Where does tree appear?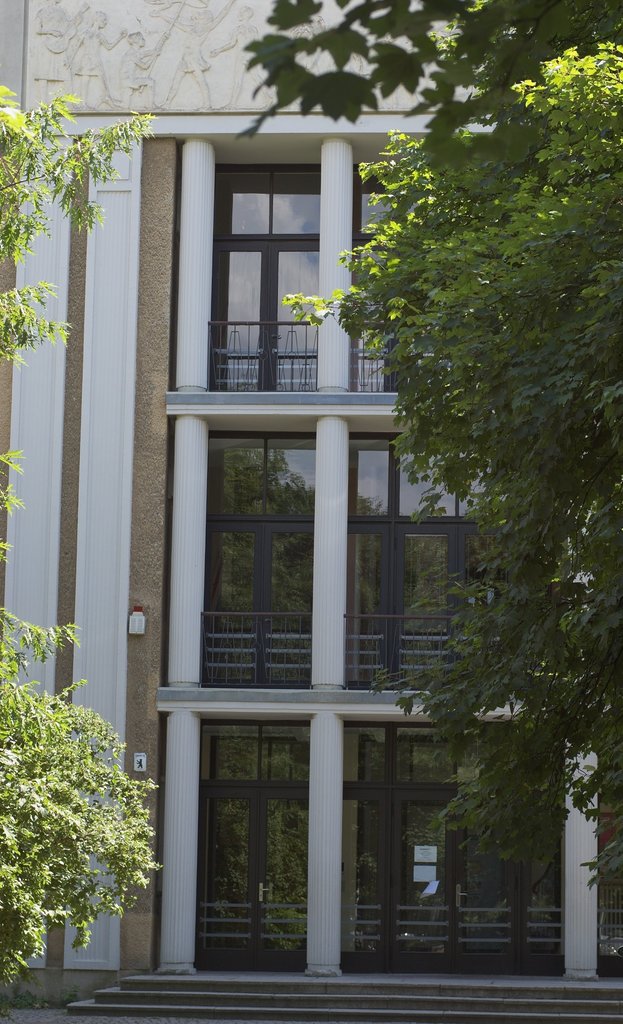
Appears at 312:74:606:723.
